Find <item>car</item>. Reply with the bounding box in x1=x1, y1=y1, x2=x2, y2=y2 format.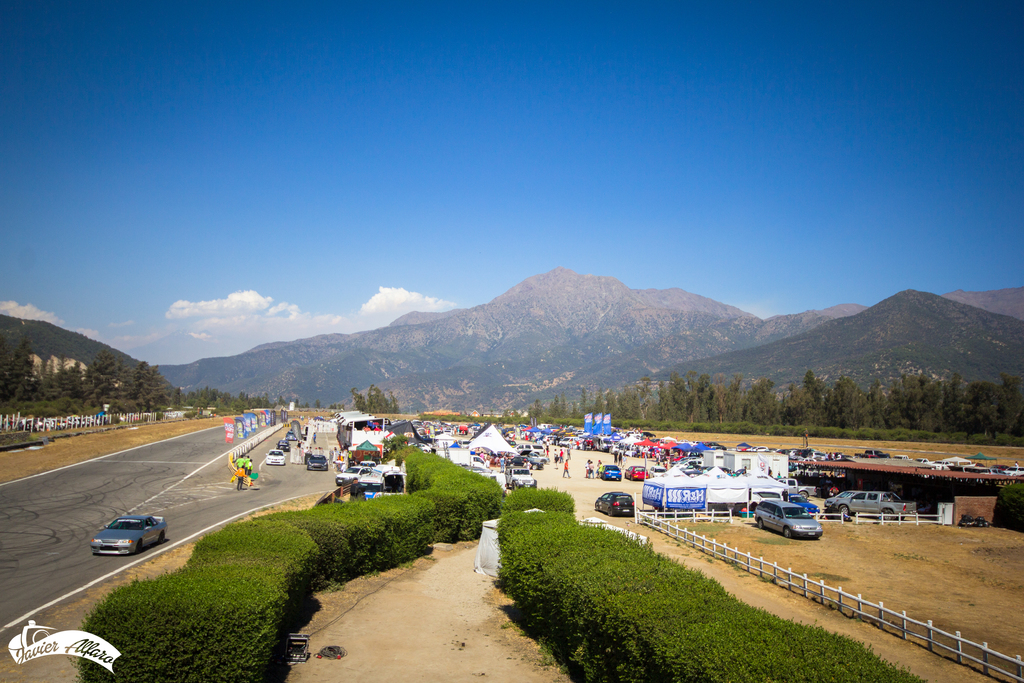
x1=894, y1=457, x2=909, y2=460.
